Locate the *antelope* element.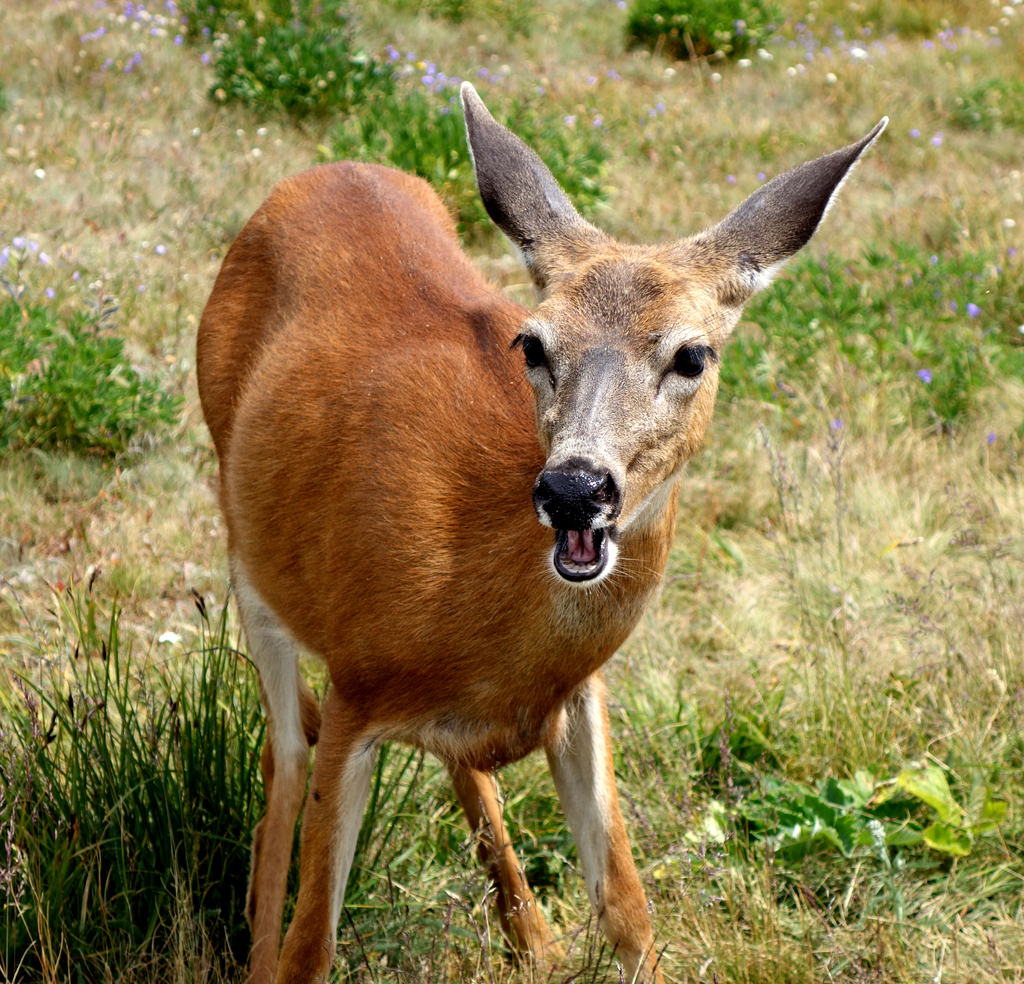
Element bbox: 196/76/888/983.
